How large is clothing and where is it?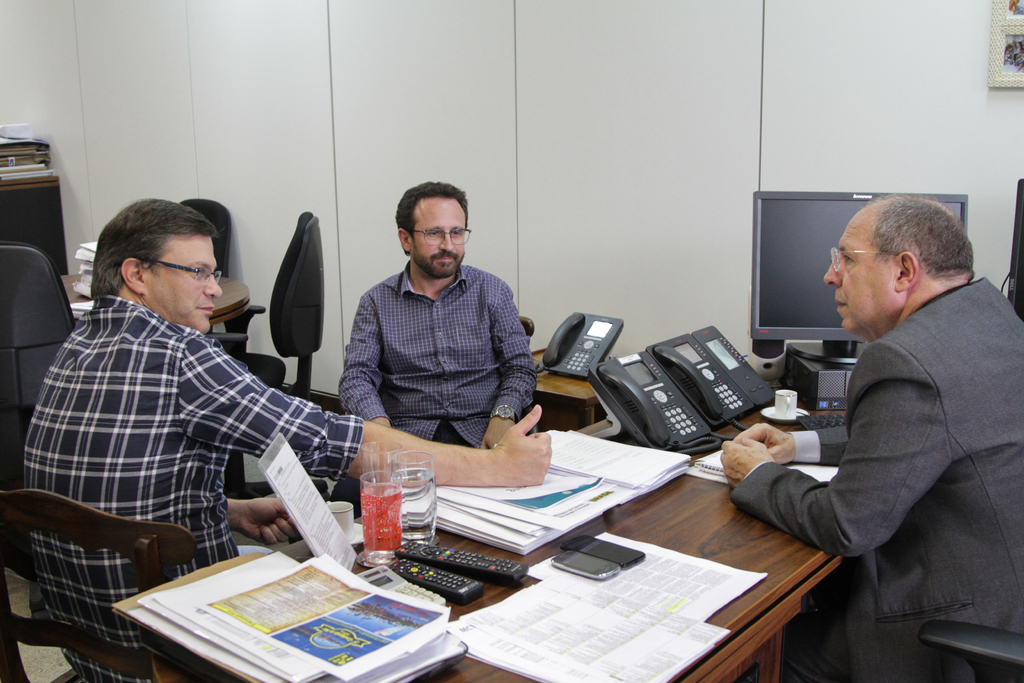
Bounding box: locate(339, 256, 540, 452).
